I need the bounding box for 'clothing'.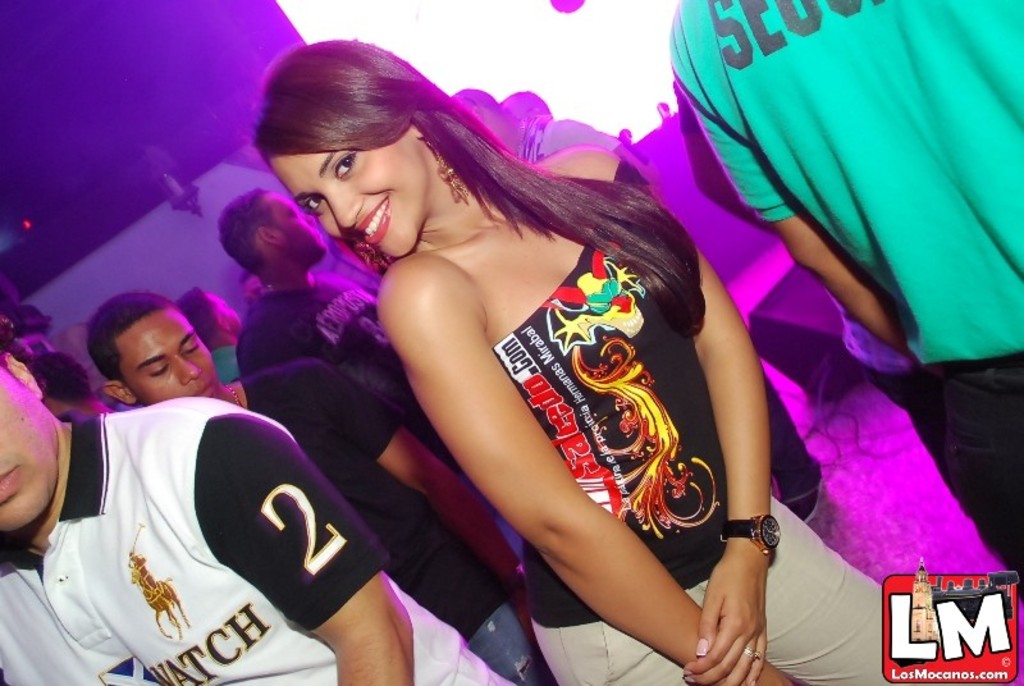
Here it is: rect(425, 225, 737, 640).
